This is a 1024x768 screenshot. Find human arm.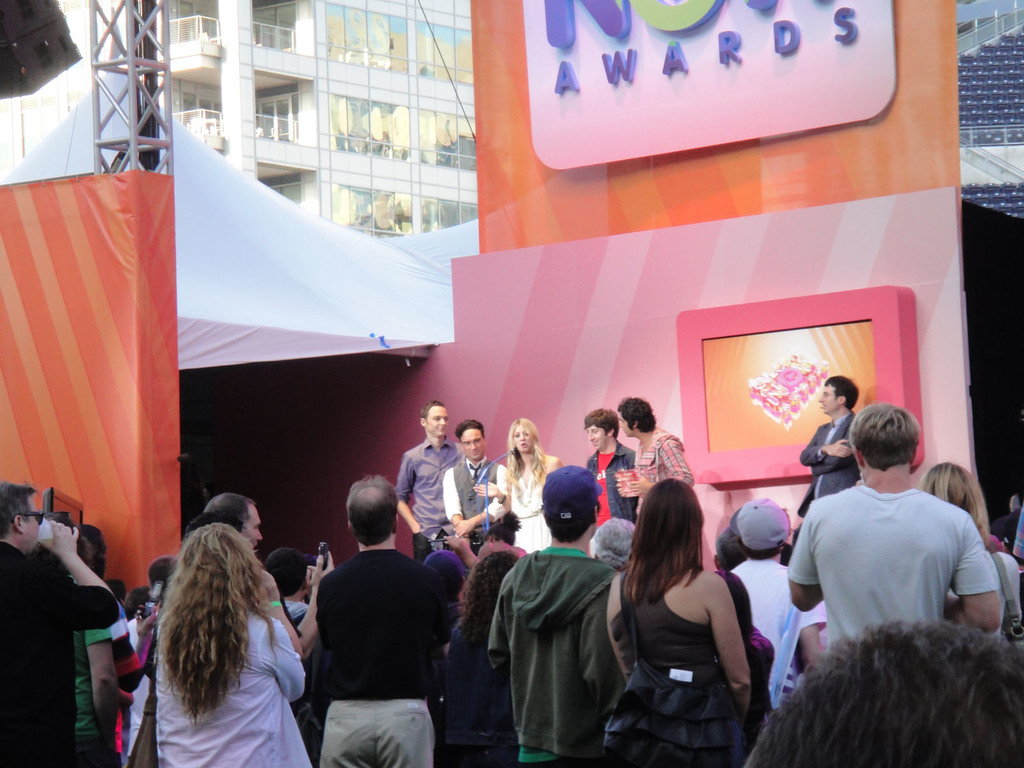
Bounding box: pyautogui.locateOnScreen(297, 552, 338, 660).
